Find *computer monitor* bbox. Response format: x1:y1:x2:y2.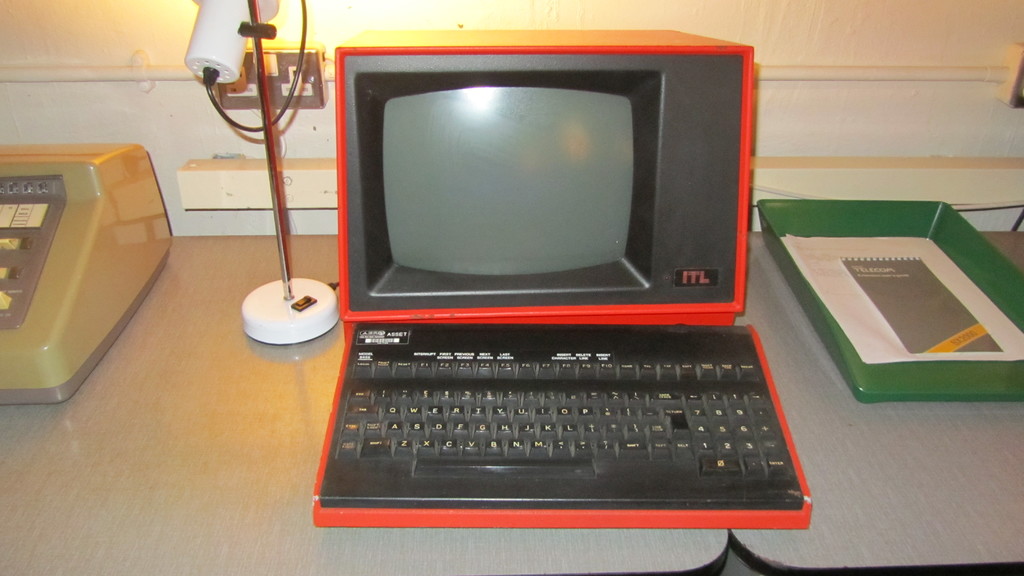
338:44:748:322.
